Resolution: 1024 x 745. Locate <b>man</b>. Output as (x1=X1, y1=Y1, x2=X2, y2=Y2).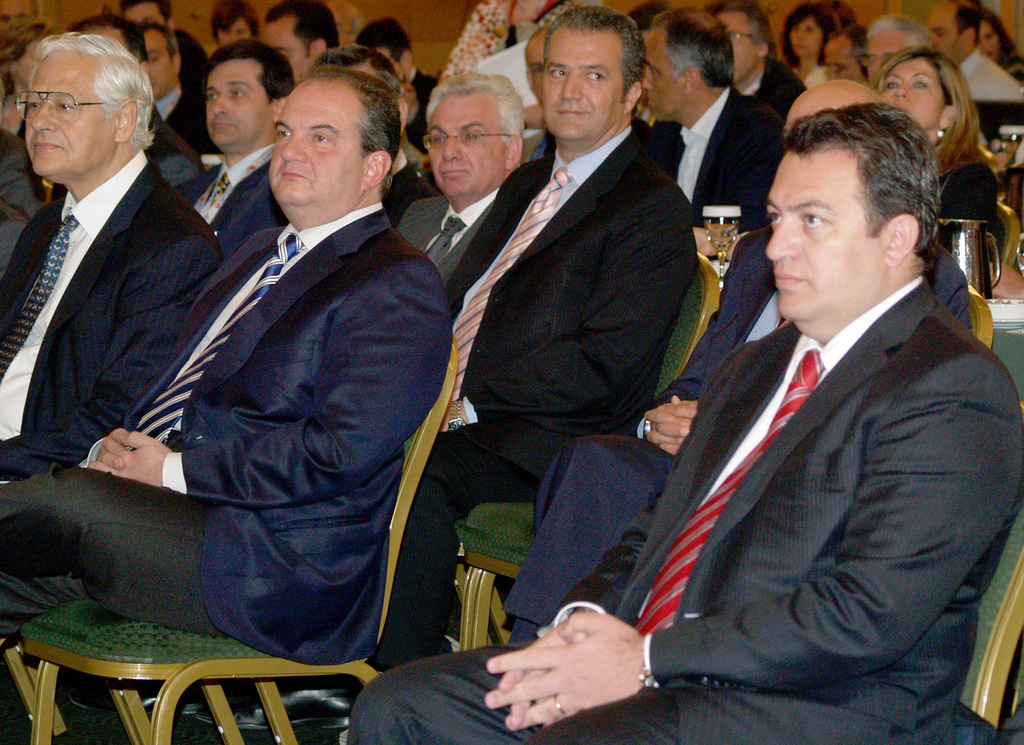
(x1=136, y1=19, x2=208, y2=156).
